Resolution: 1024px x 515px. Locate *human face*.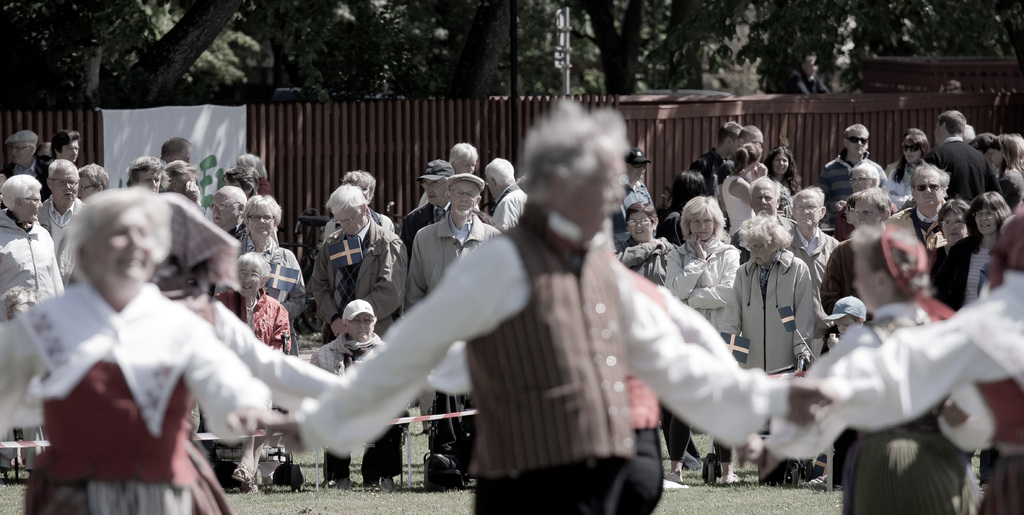
left=915, top=168, right=942, bottom=207.
